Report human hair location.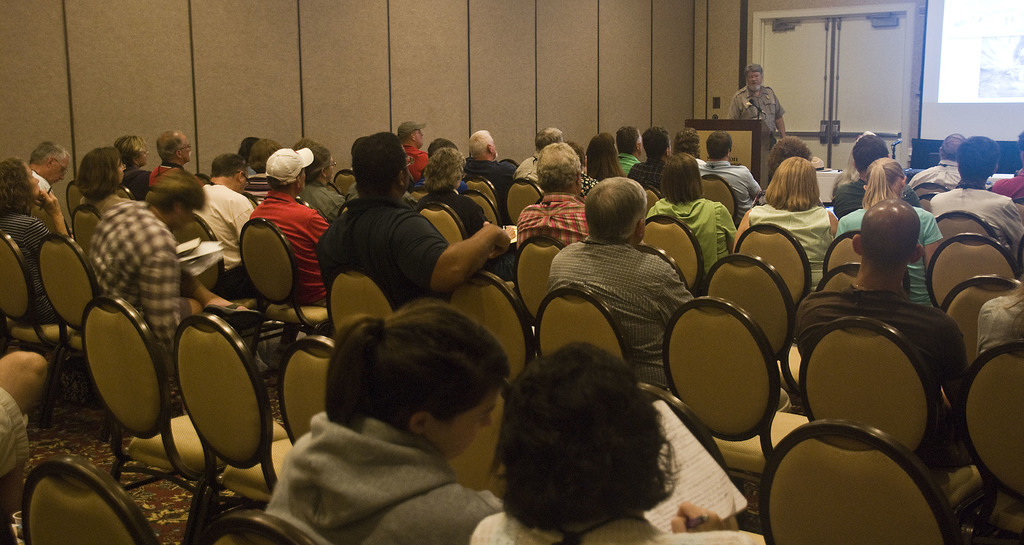
Report: box(587, 129, 623, 180).
